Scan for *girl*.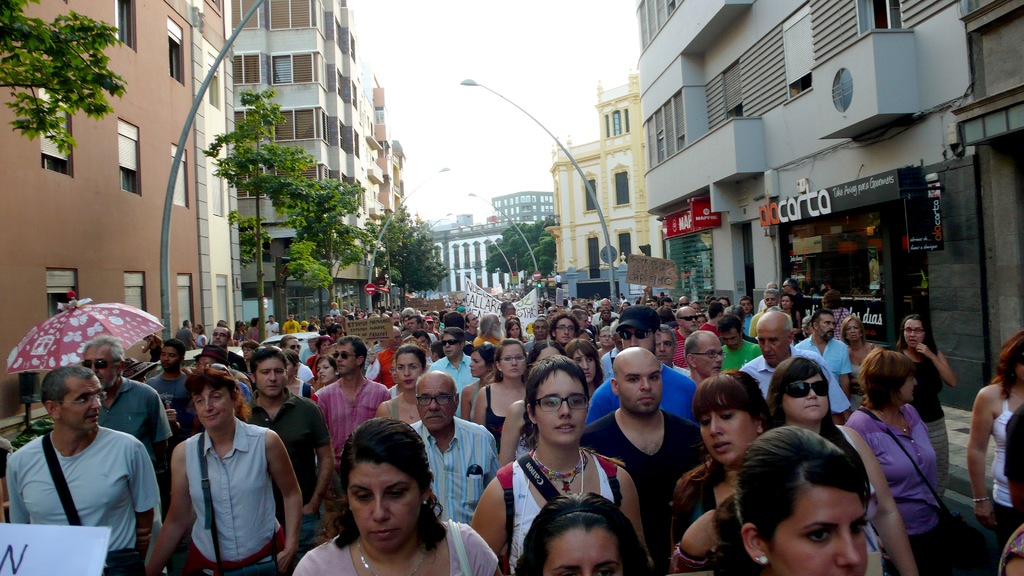
Scan result: 669:366:771:575.
